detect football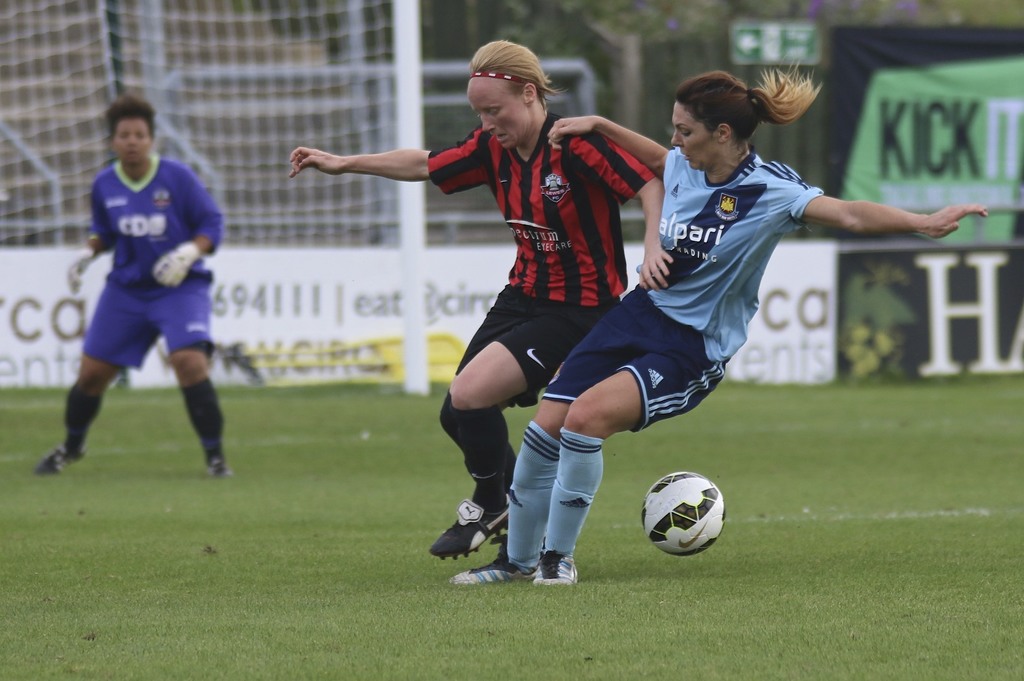
642, 472, 724, 558
